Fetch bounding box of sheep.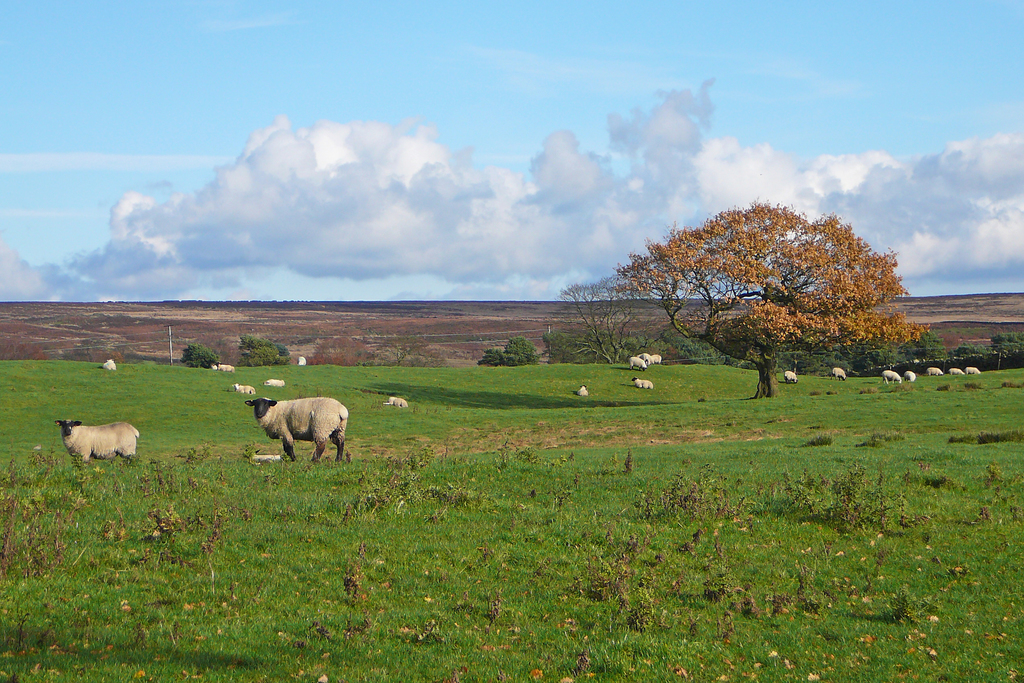
Bbox: 948 368 964 374.
